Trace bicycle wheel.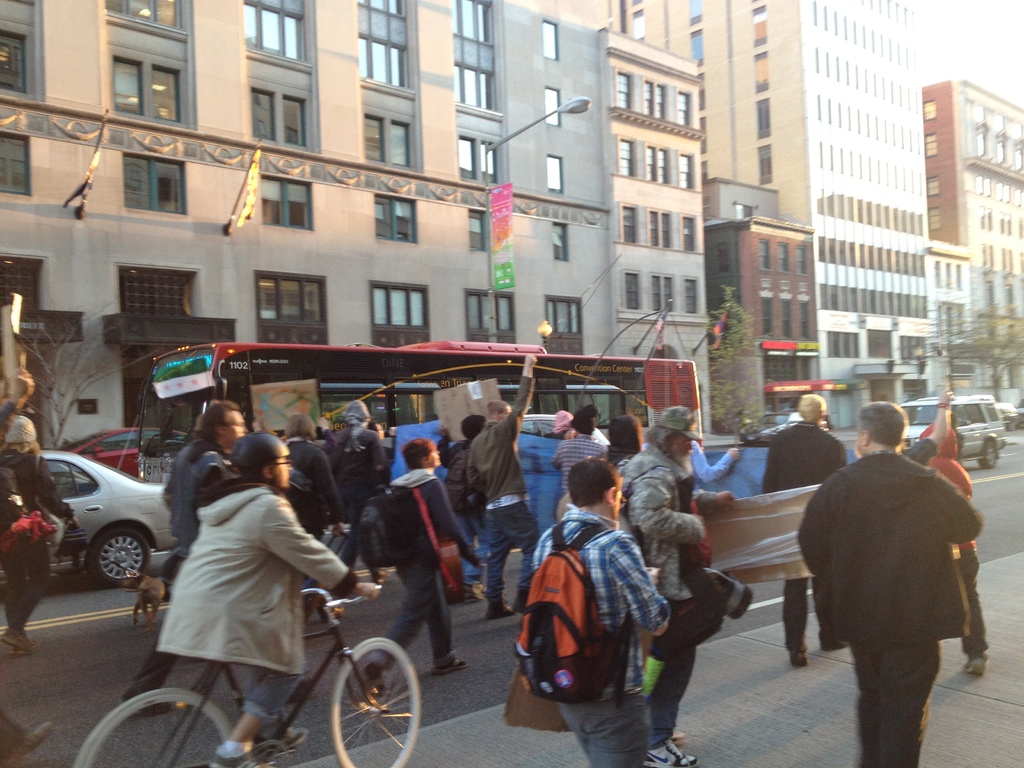
Traced to (72, 684, 234, 767).
